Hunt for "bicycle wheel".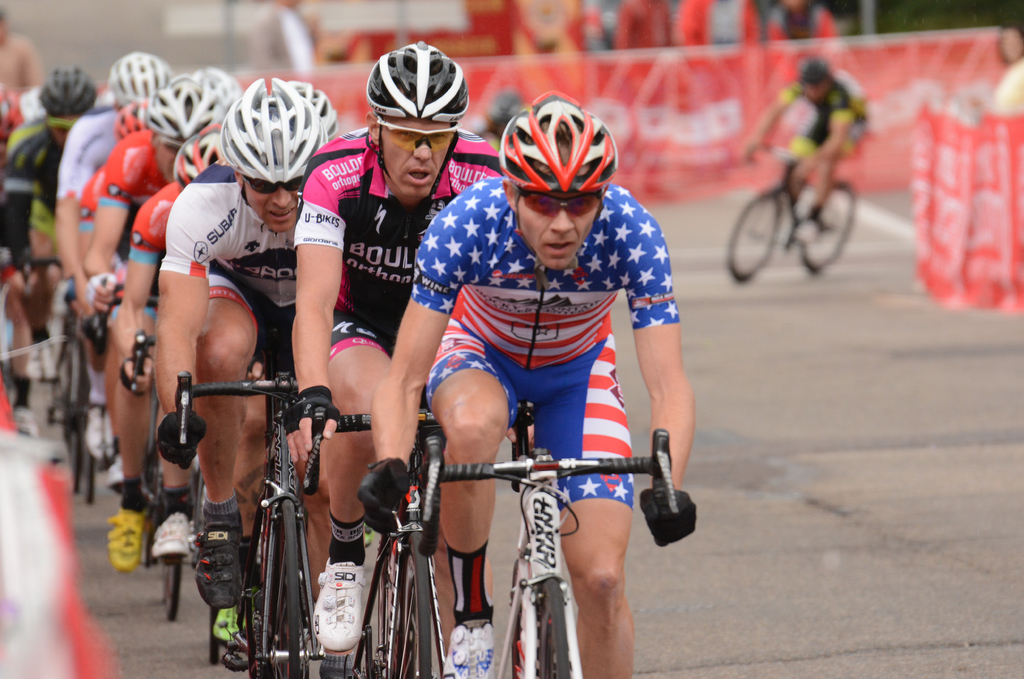
Hunted down at [799, 184, 856, 276].
